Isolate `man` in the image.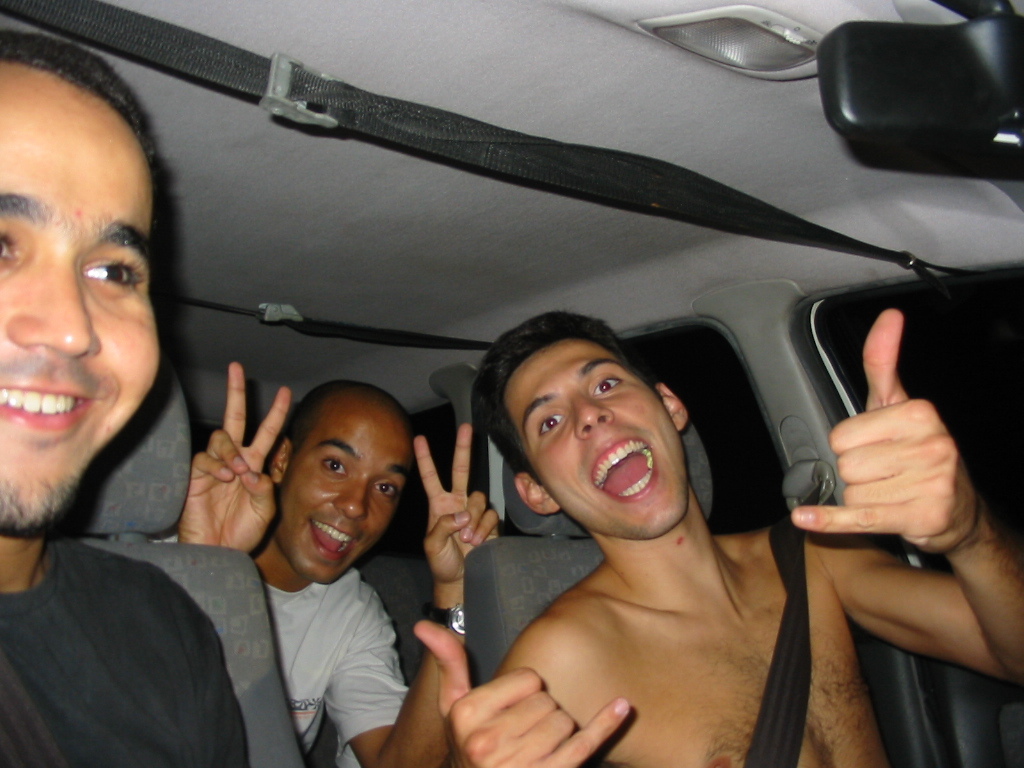
Isolated region: <bbox>412, 307, 1023, 767</bbox>.
